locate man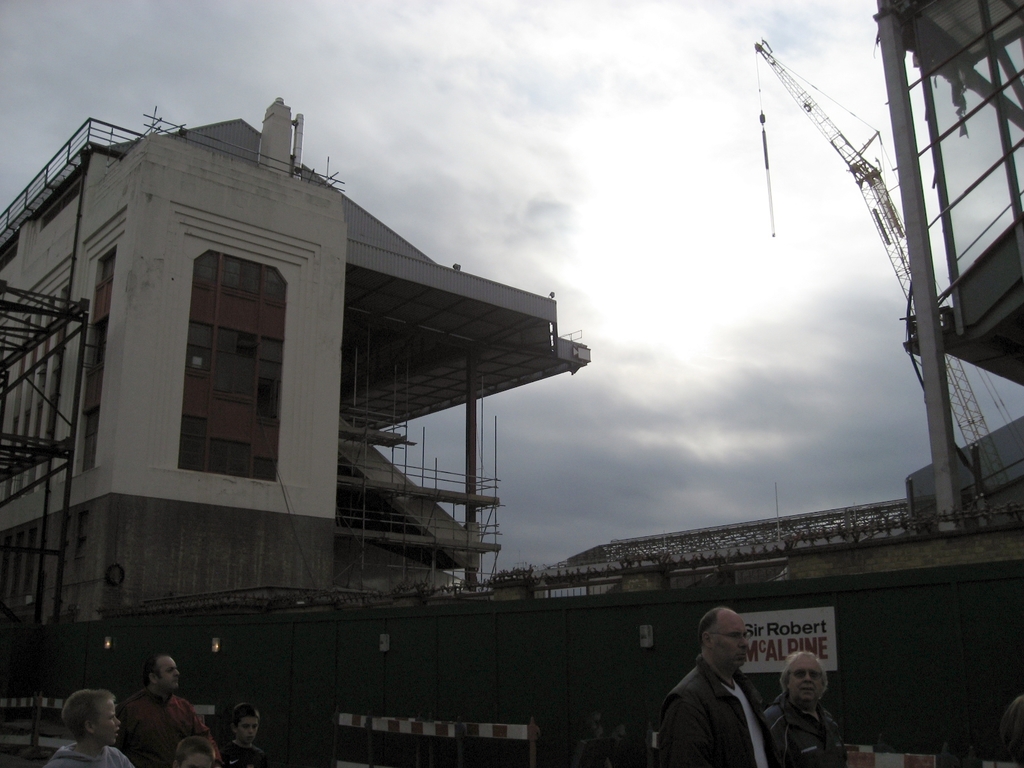
l=117, t=657, r=215, b=767
